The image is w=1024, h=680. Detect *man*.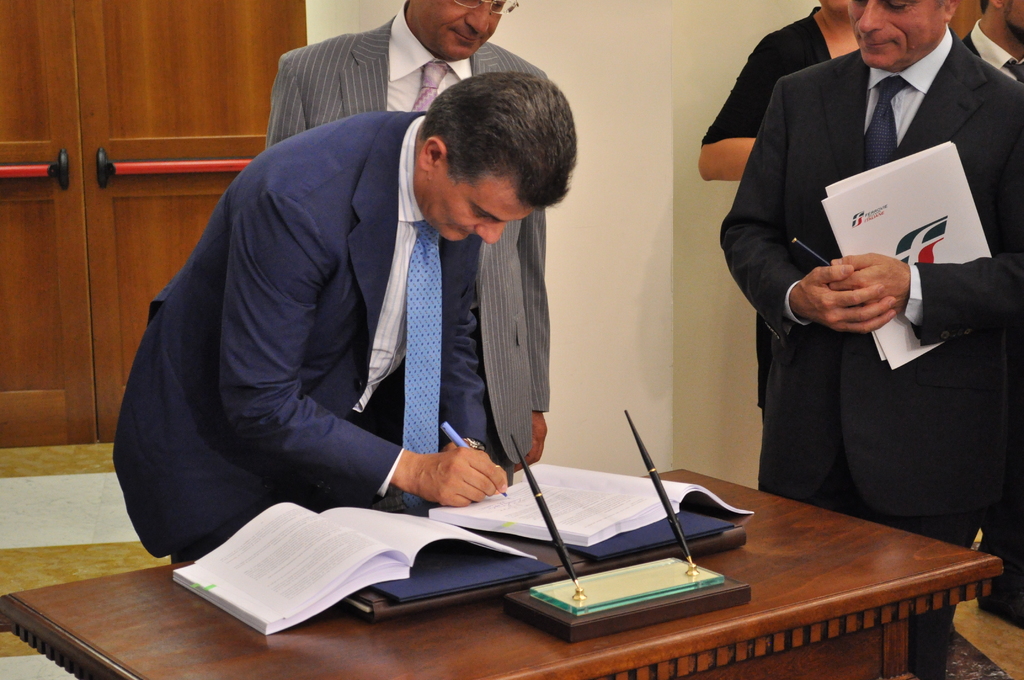
Detection: 721:0:1023:679.
